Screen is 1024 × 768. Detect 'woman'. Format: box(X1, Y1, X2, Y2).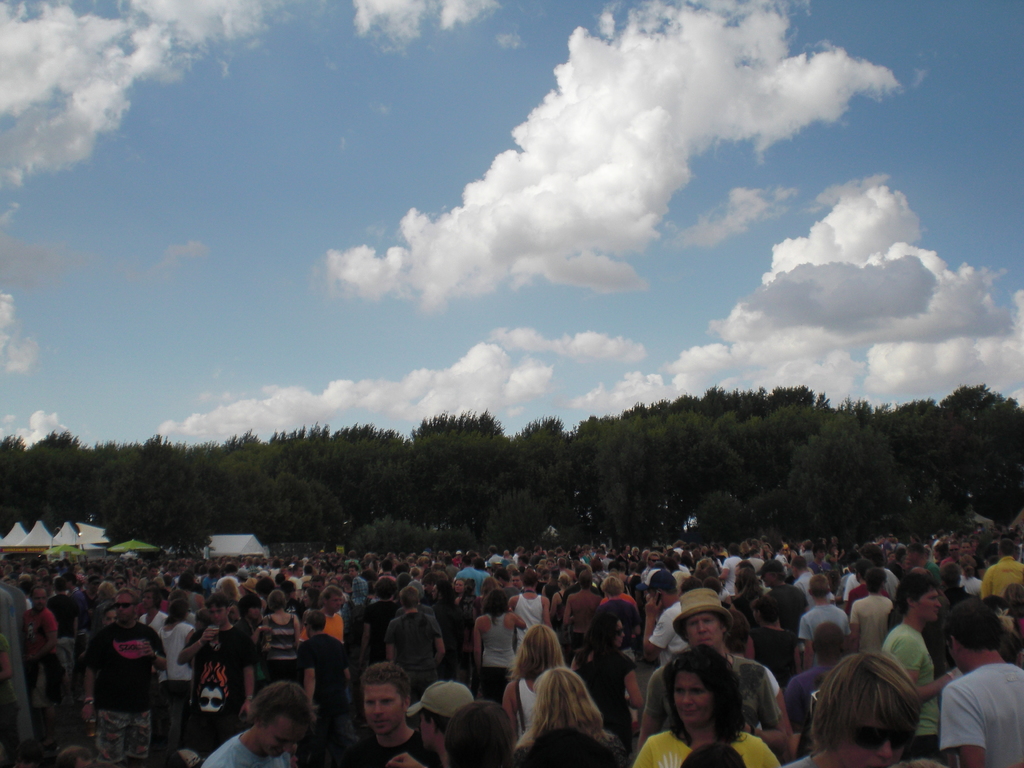
box(414, 556, 428, 578).
